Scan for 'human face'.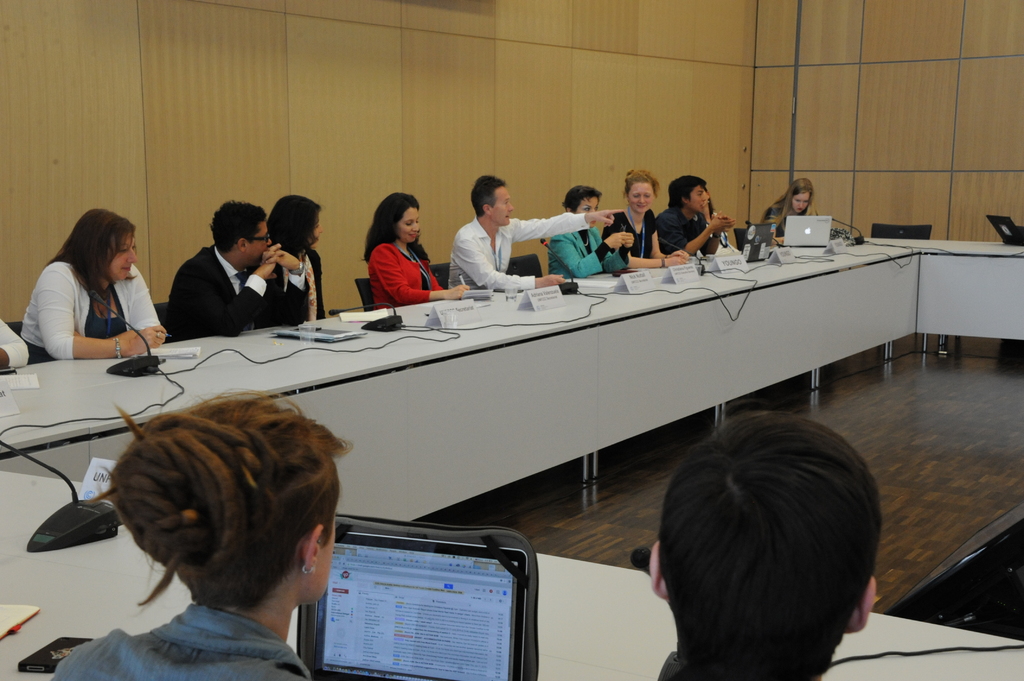
Scan result: detection(689, 182, 710, 209).
